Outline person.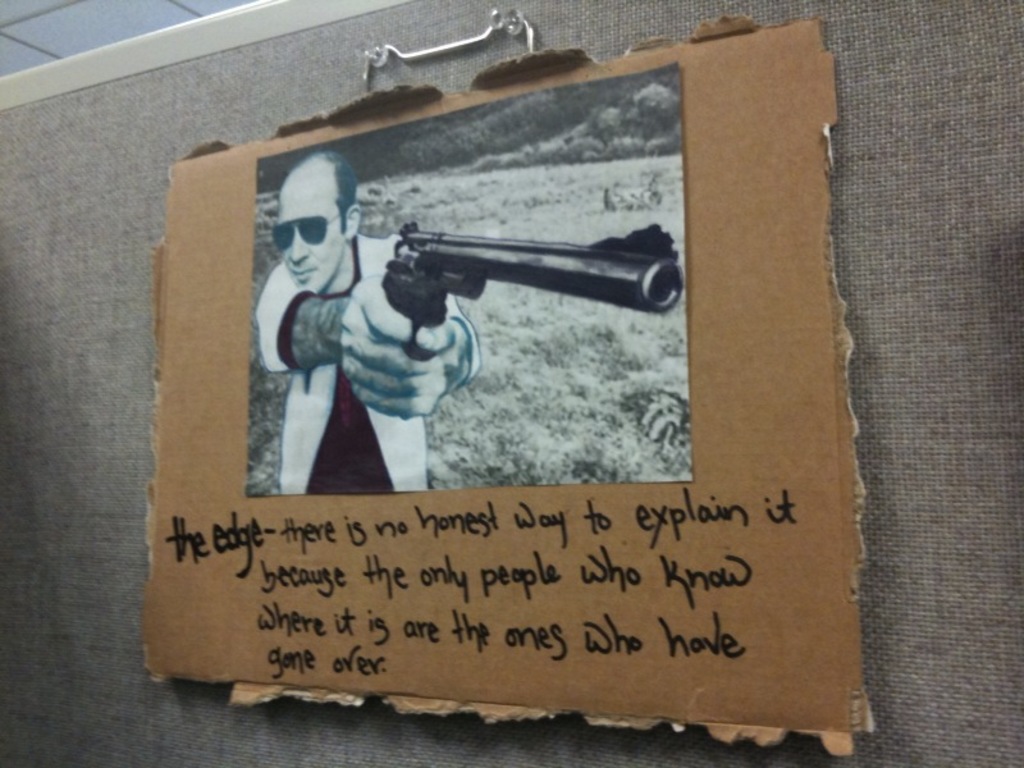
Outline: select_region(256, 148, 479, 492).
